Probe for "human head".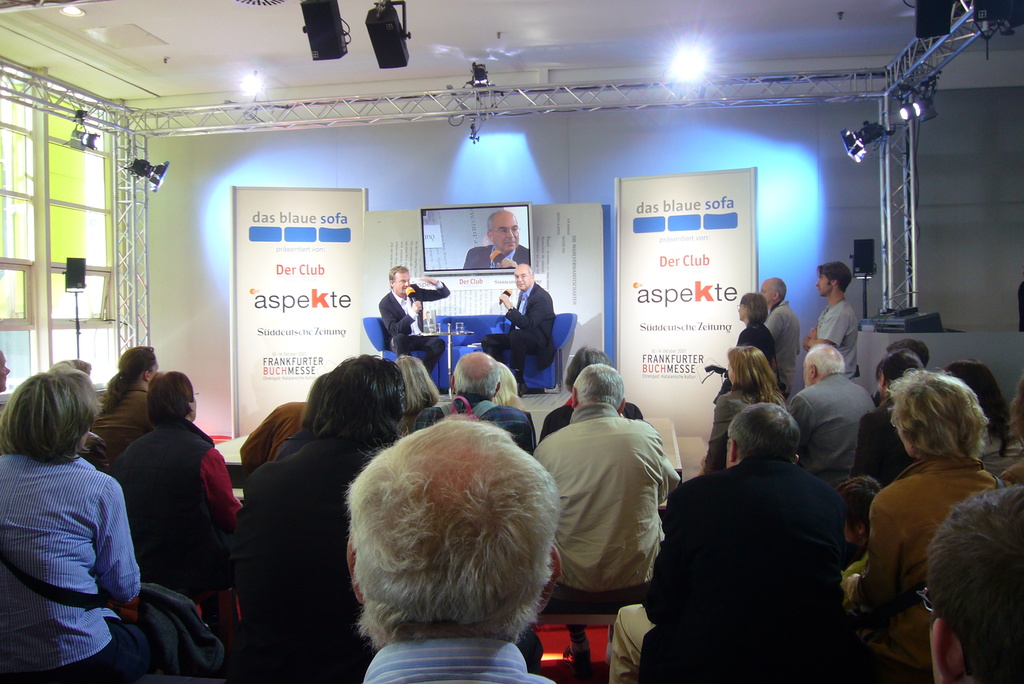
Probe result: pyautogui.locateOnScreen(930, 482, 1023, 683).
